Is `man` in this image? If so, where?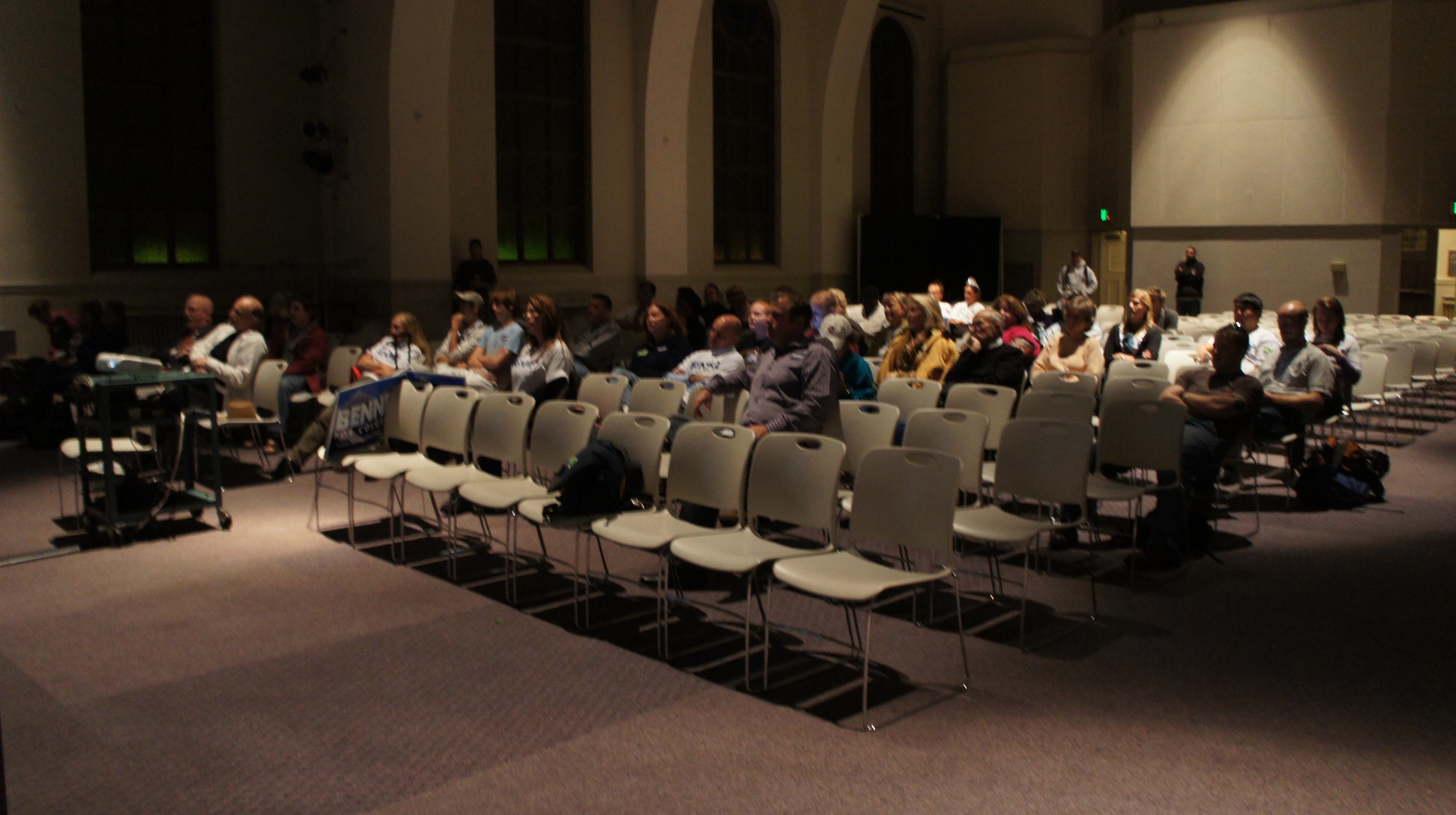
Yes, at left=536, top=129, right=583, bottom=213.
